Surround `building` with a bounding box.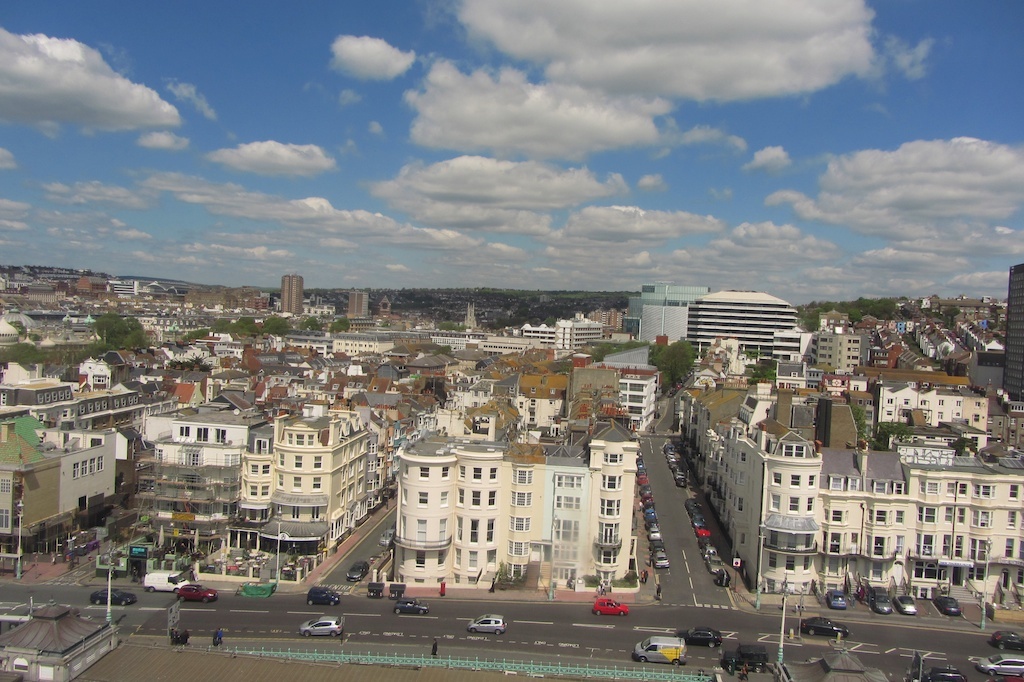
[345, 286, 370, 321].
